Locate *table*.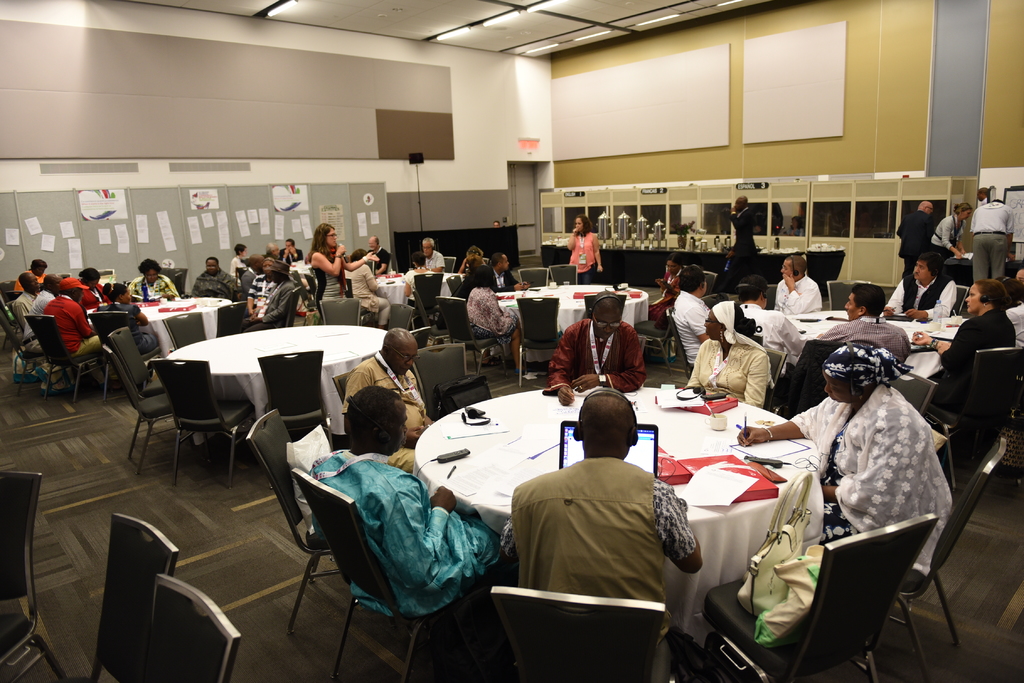
Bounding box: (164,322,390,433).
